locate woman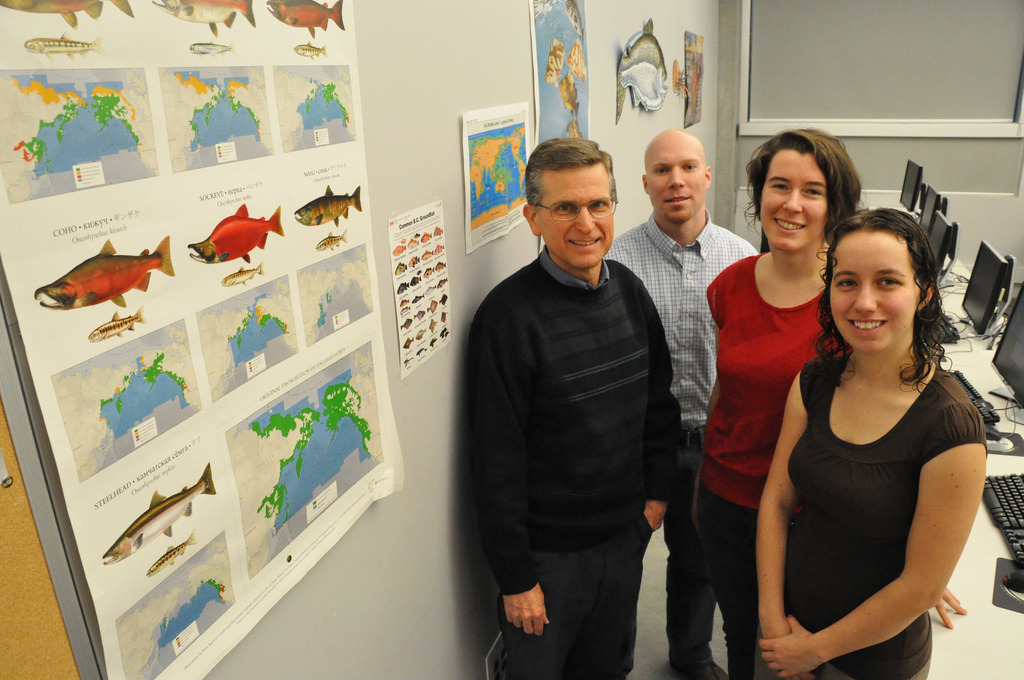
753/209/993/679
